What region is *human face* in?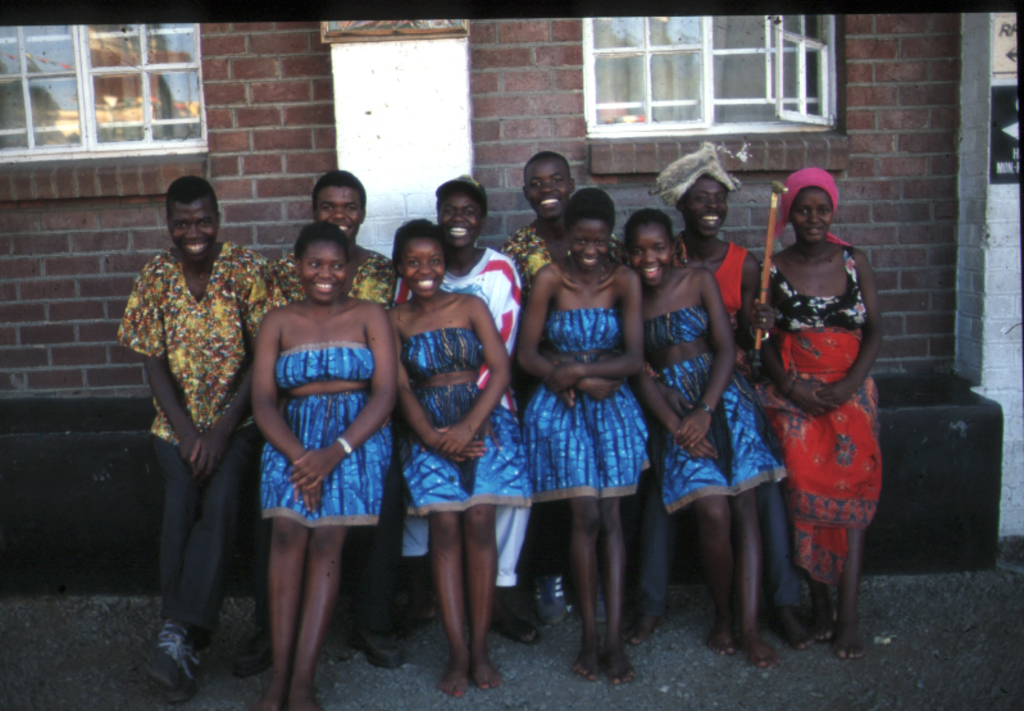
687:172:727:242.
